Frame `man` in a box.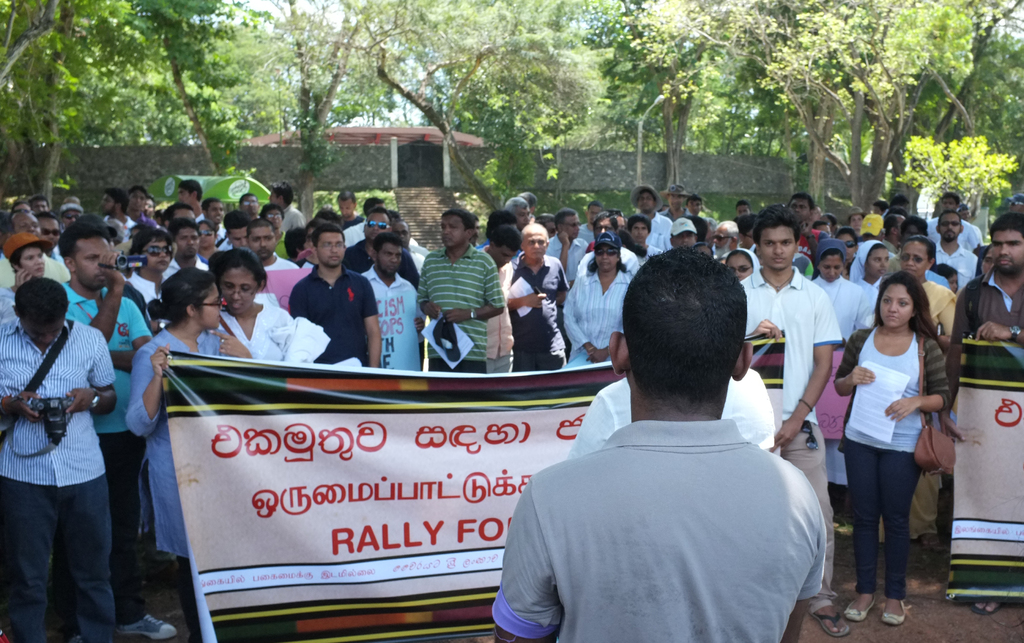
{"left": 285, "top": 220, "right": 383, "bottom": 371}.
